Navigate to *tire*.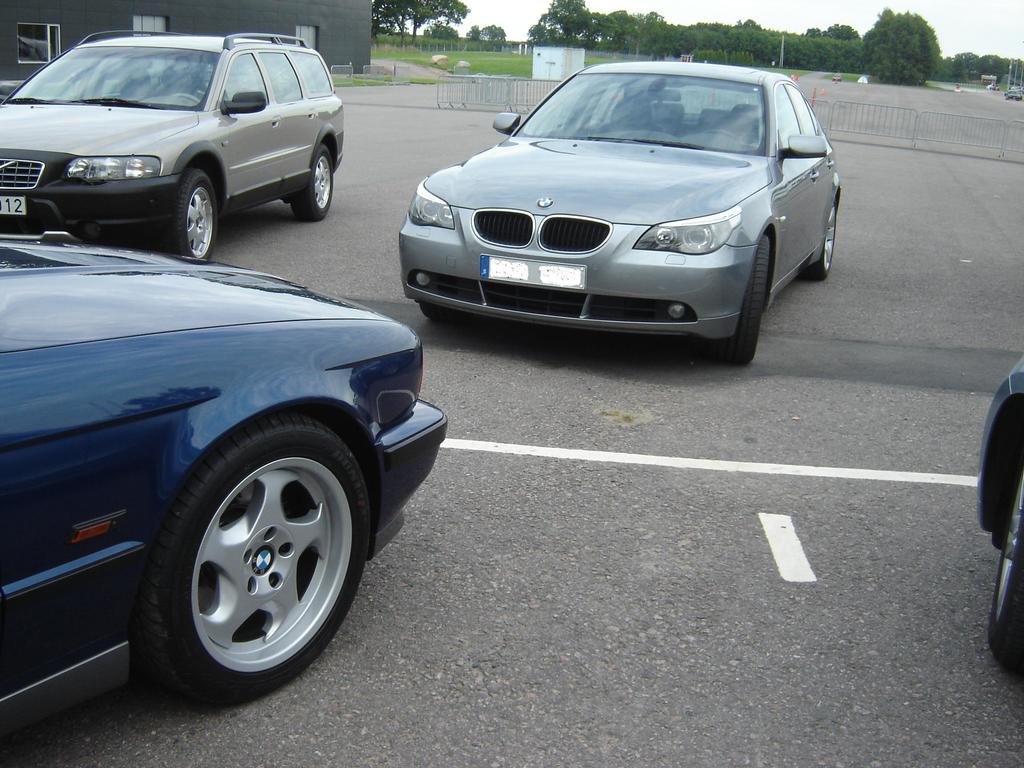
Navigation target: rect(798, 199, 835, 280).
